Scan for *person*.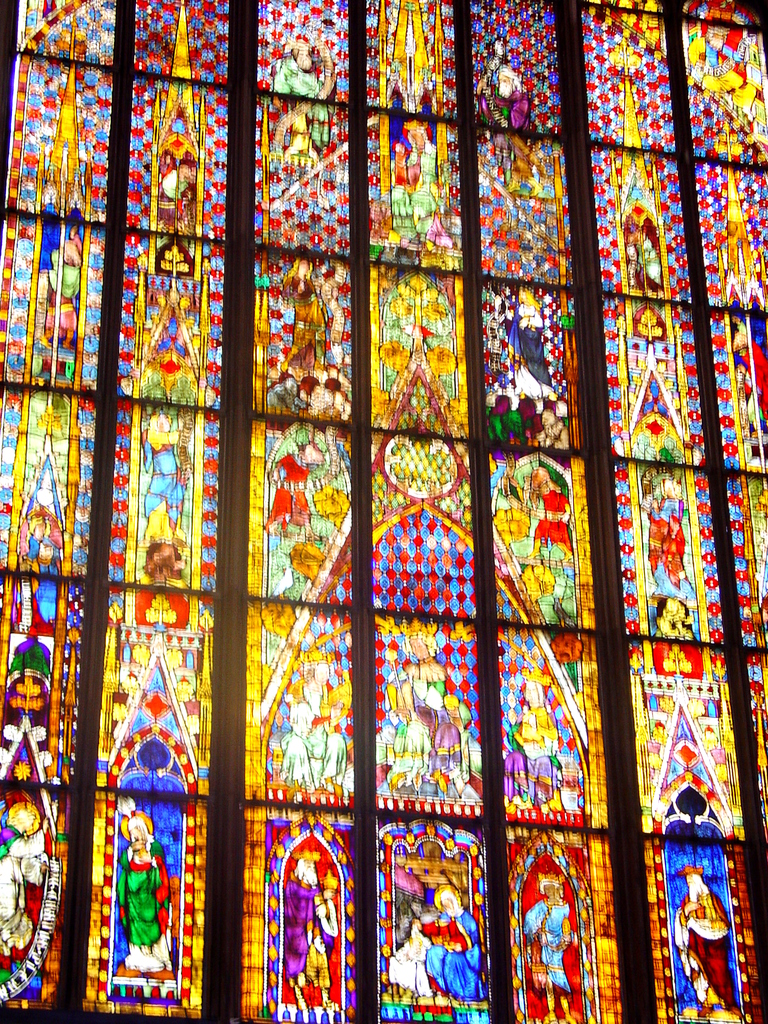
Scan result: [left=646, top=477, right=697, bottom=608].
